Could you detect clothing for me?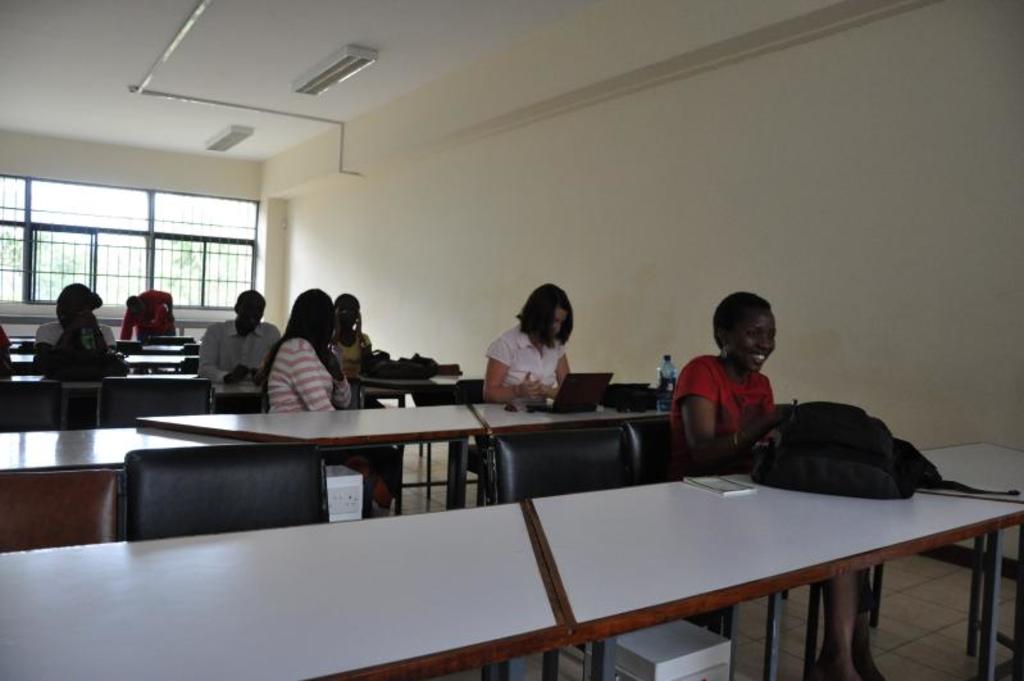
Detection result: Rect(669, 354, 777, 480).
